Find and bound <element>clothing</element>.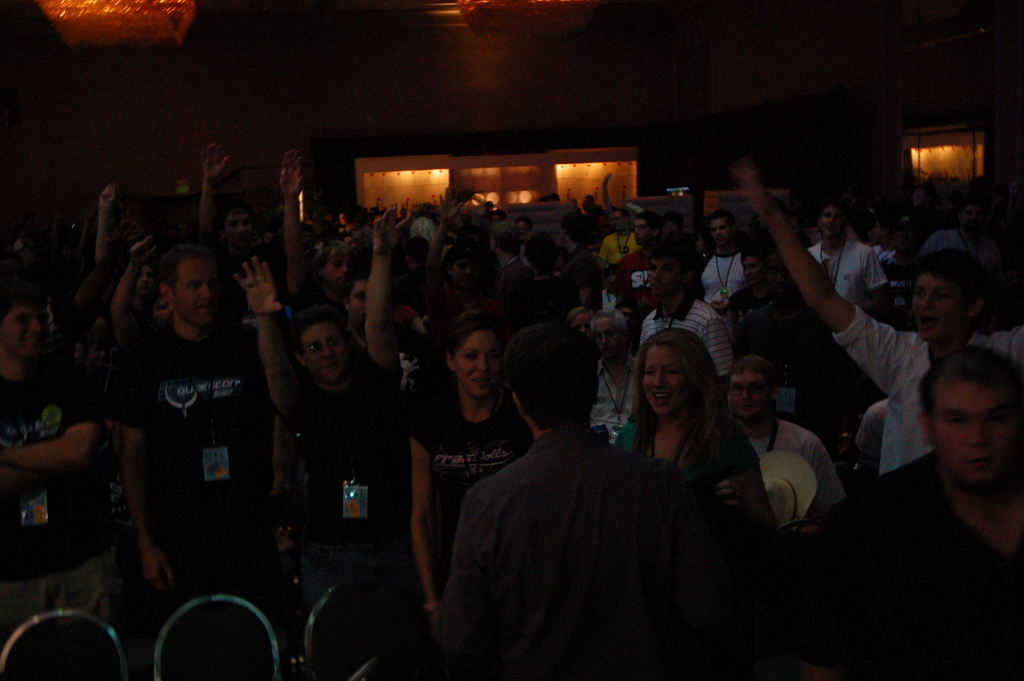
Bound: <bbox>0, 354, 115, 634</bbox>.
